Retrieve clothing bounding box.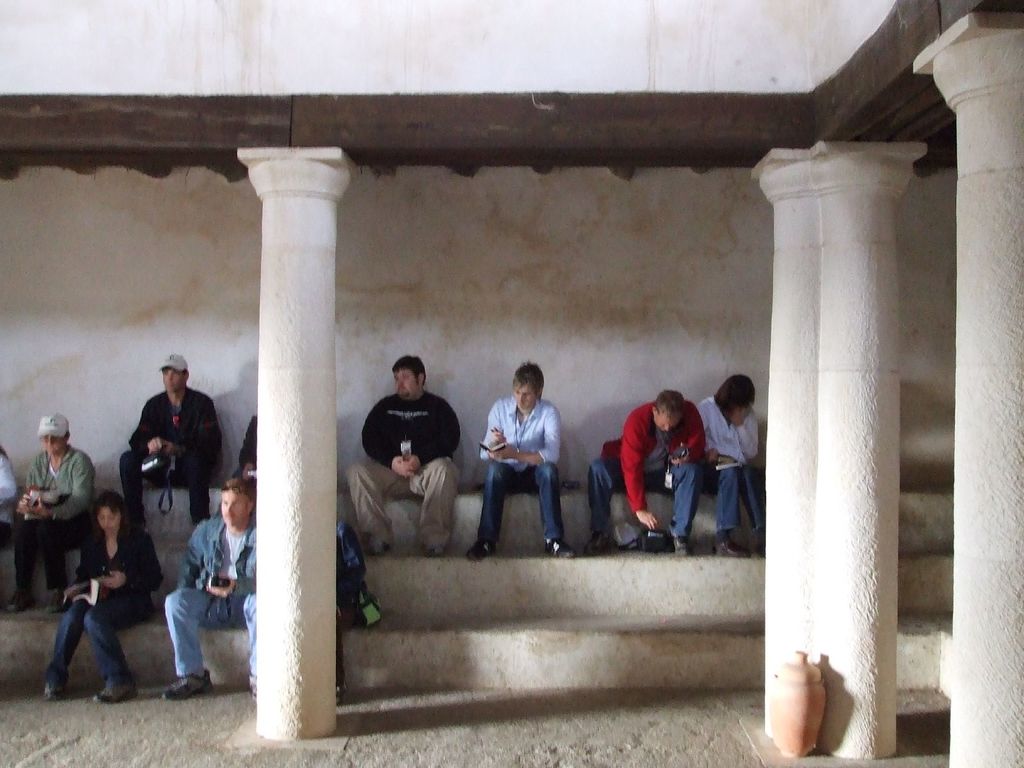
Bounding box: {"left": 120, "top": 390, "right": 229, "bottom": 527}.
